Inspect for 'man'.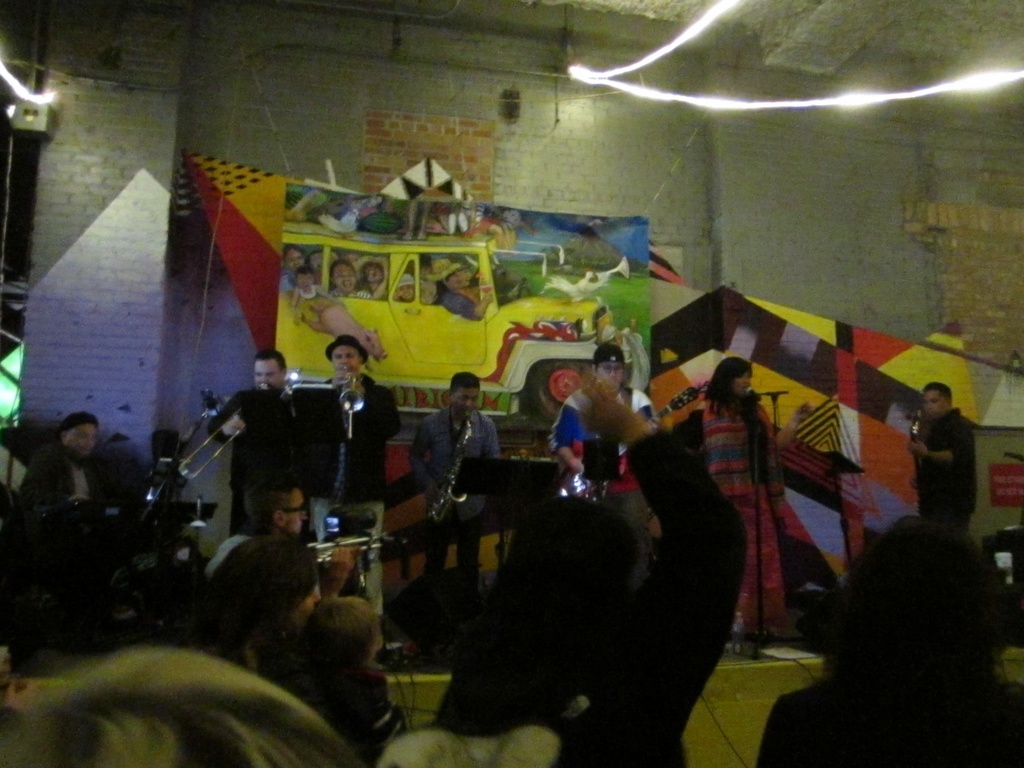
Inspection: <box>908,380,982,542</box>.
